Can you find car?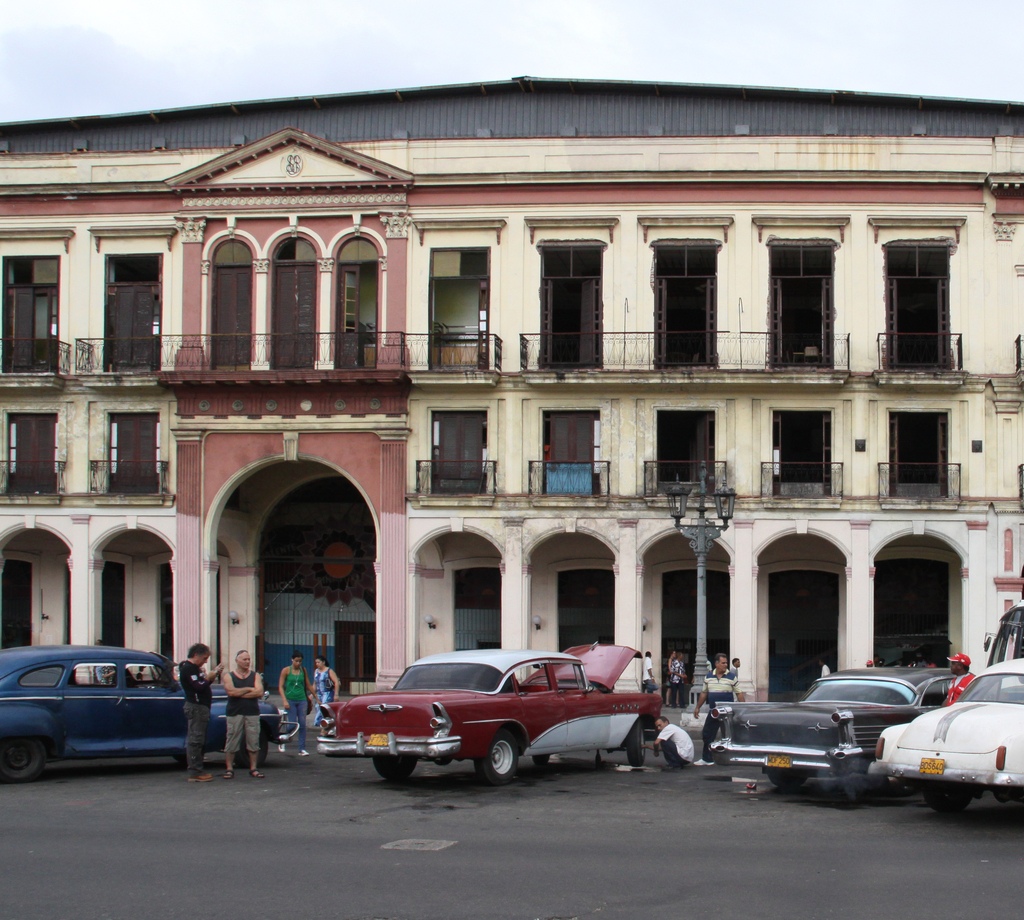
Yes, bounding box: bbox=(707, 663, 970, 800).
